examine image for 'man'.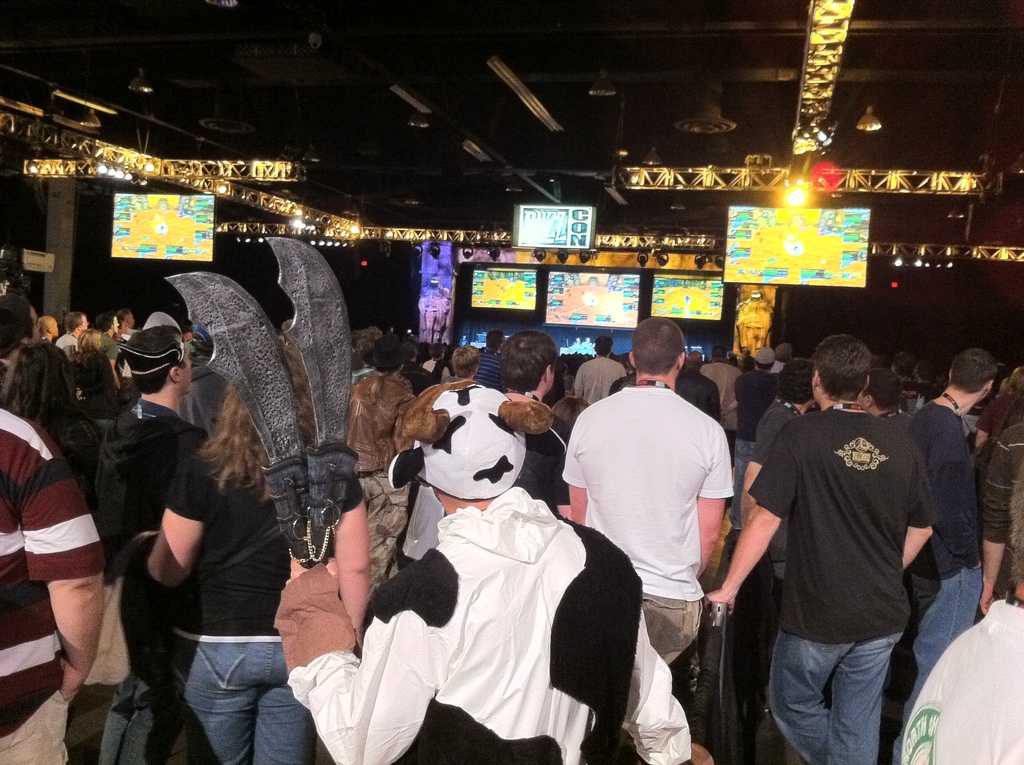
Examination result: <bbox>894, 346, 984, 764</bbox>.
